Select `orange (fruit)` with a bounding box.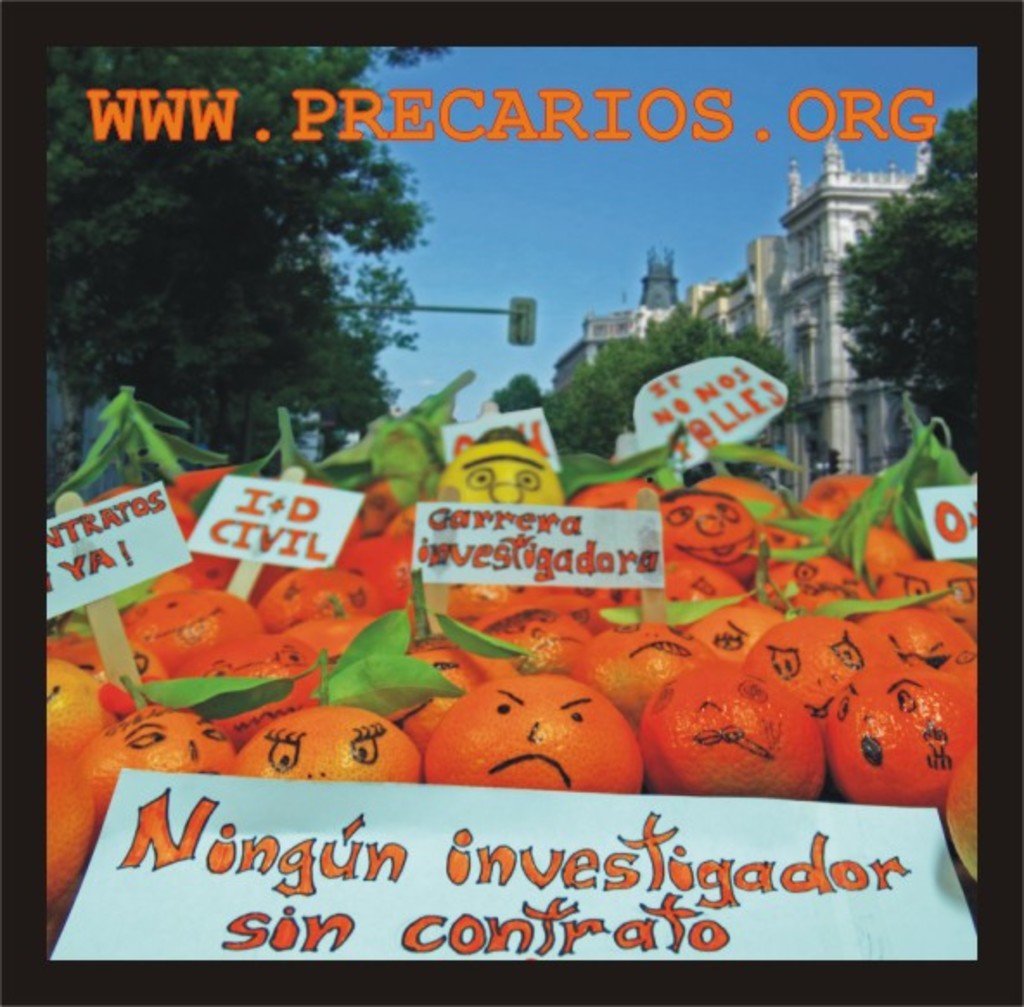
<region>829, 657, 972, 792</region>.
